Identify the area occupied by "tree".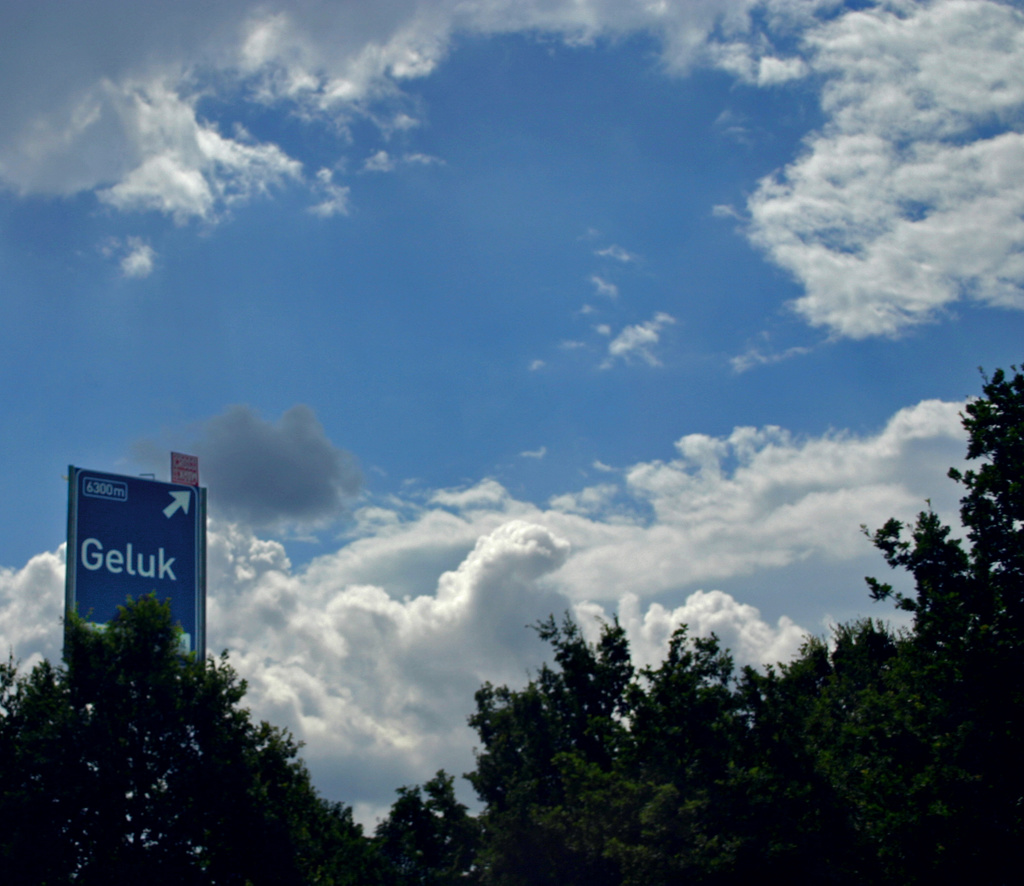
Area: 356 797 456 885.
